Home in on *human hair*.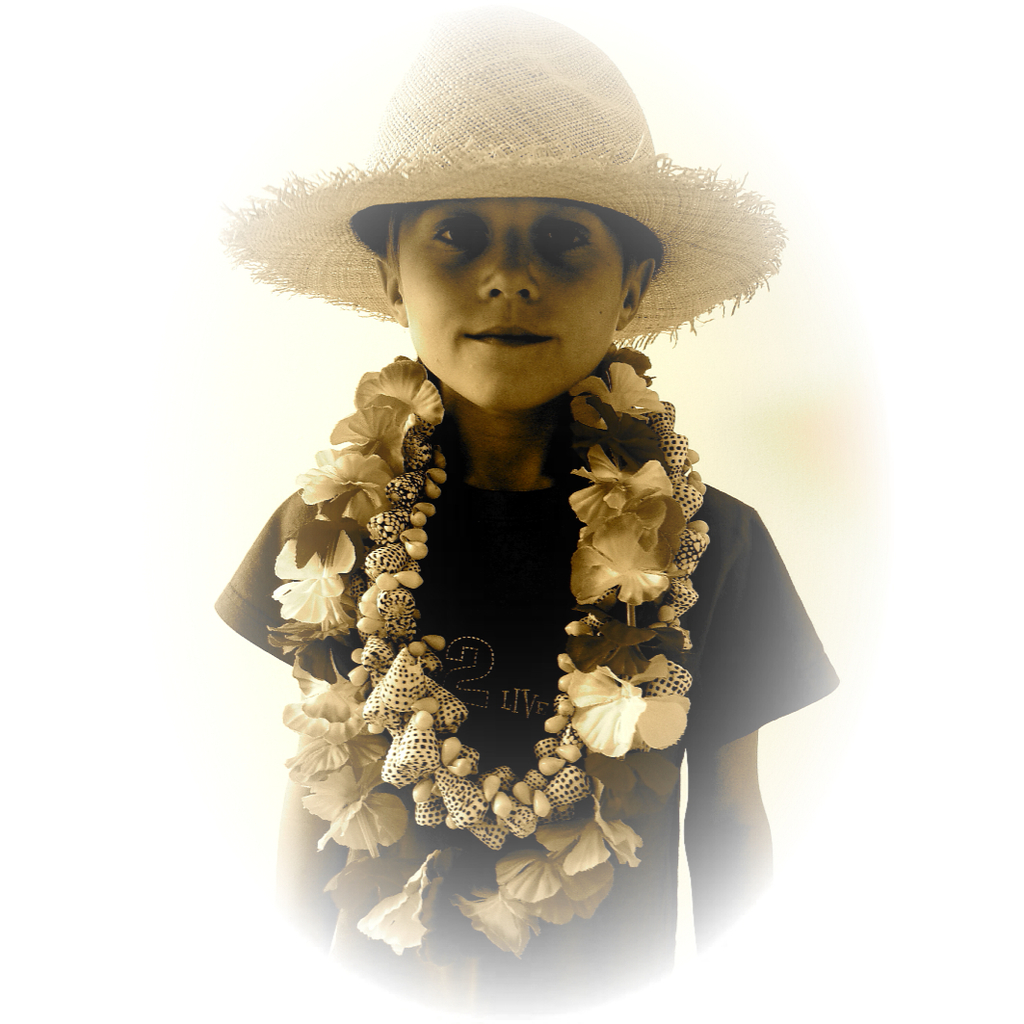
Homed in at BBox(385, 205, 626, 286).
